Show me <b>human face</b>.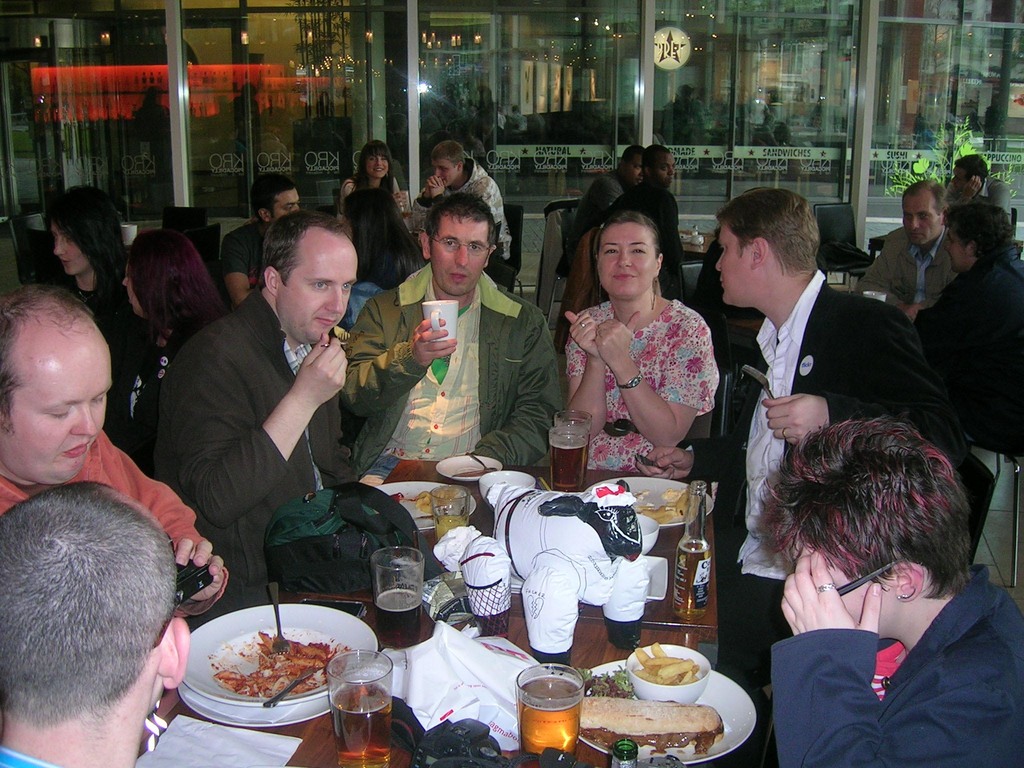
<b>human face</b> is here: x1=650 y1=155 x2=675 y2=193.
